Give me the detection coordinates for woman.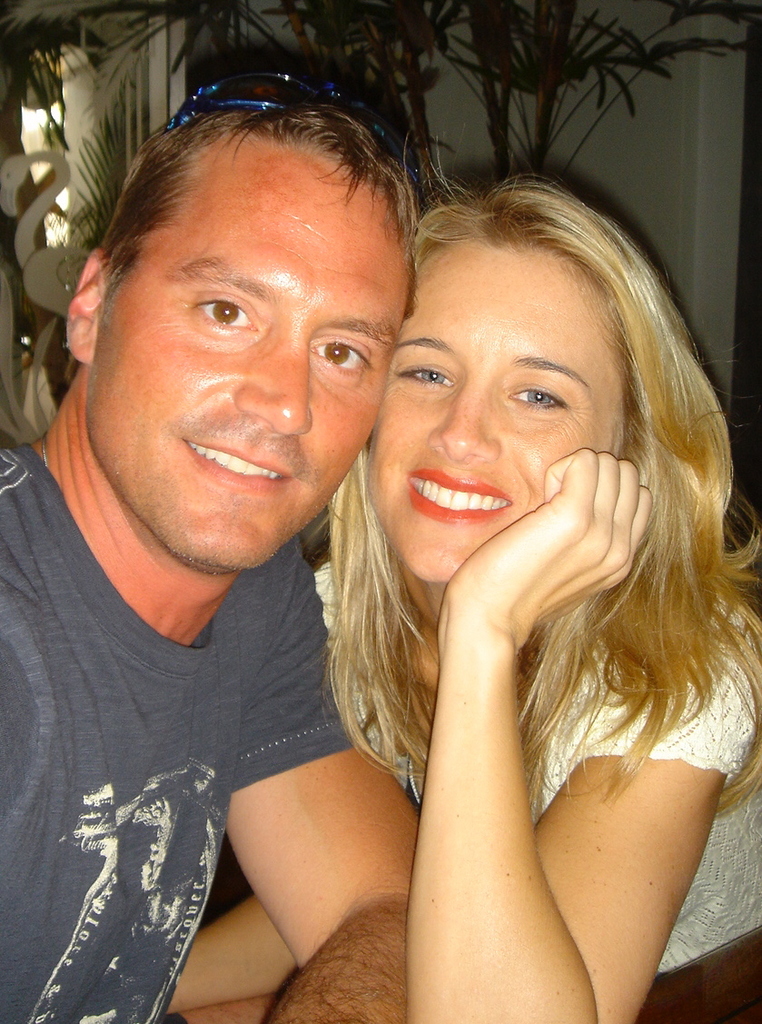
detection(256, 116, 750, 1007).
